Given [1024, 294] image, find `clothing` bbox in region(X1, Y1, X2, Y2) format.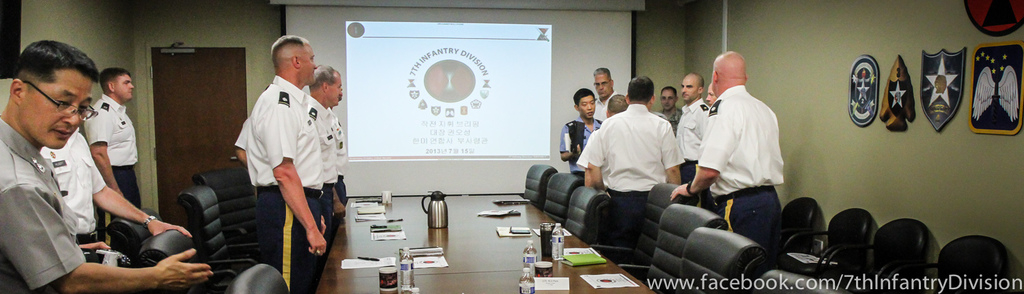
region(0, 109, 89, 293).
